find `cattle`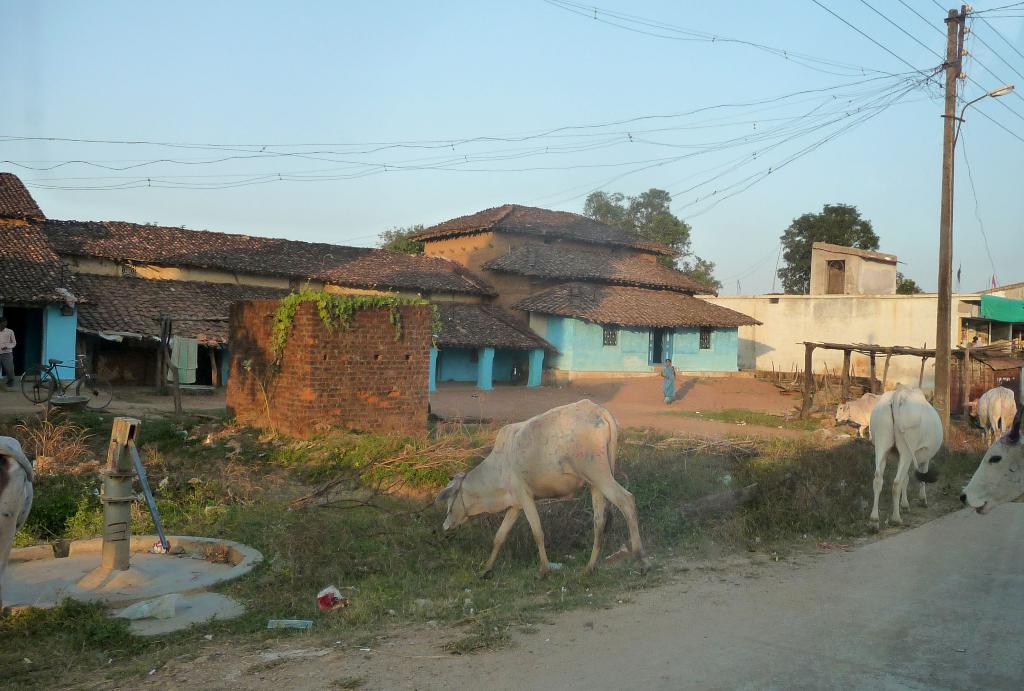
pyautogui.locateOnScreen(957, 419, 1023, 519)
